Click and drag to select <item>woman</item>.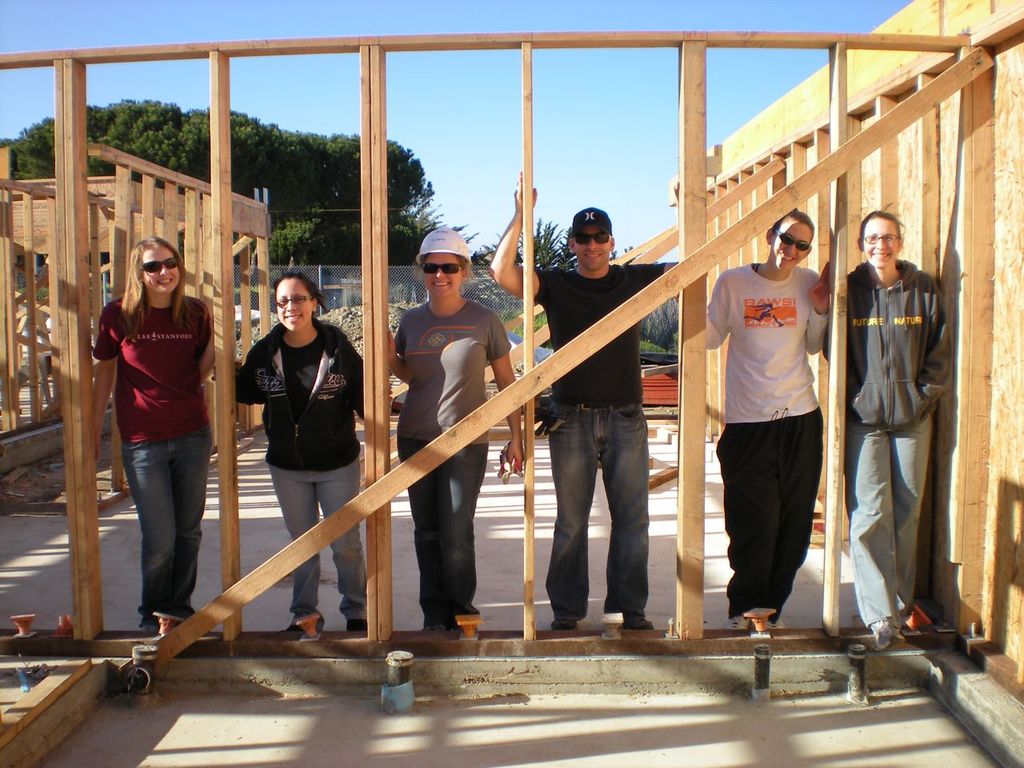
Selection: rect(822, 196, 958, 656).
